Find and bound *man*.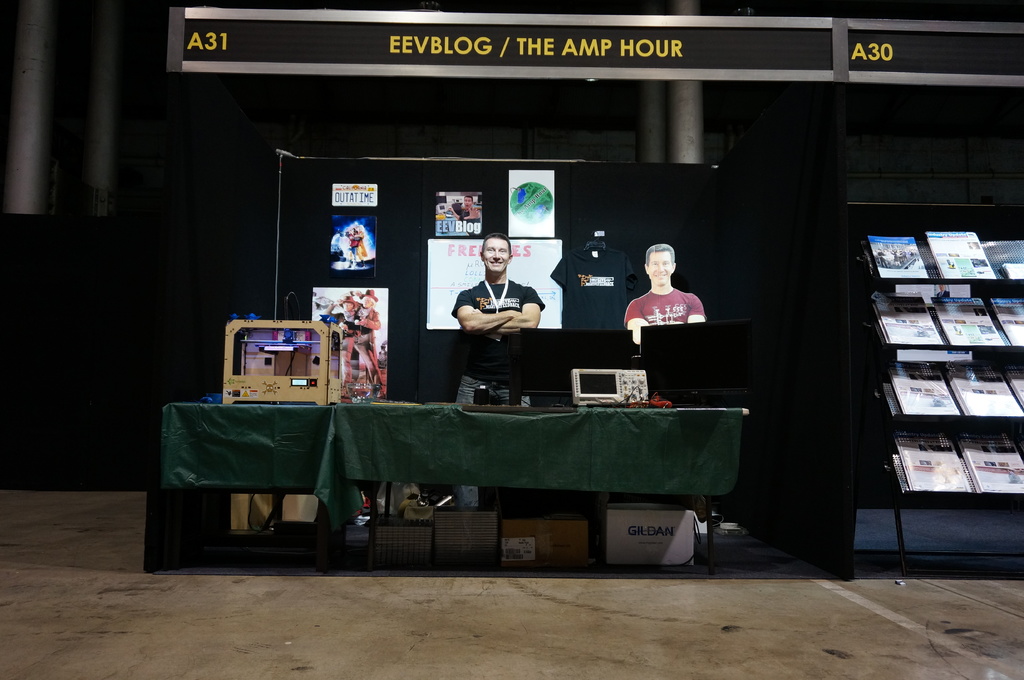
Bound: (left=451, top=194, right=480, bottom=224).
